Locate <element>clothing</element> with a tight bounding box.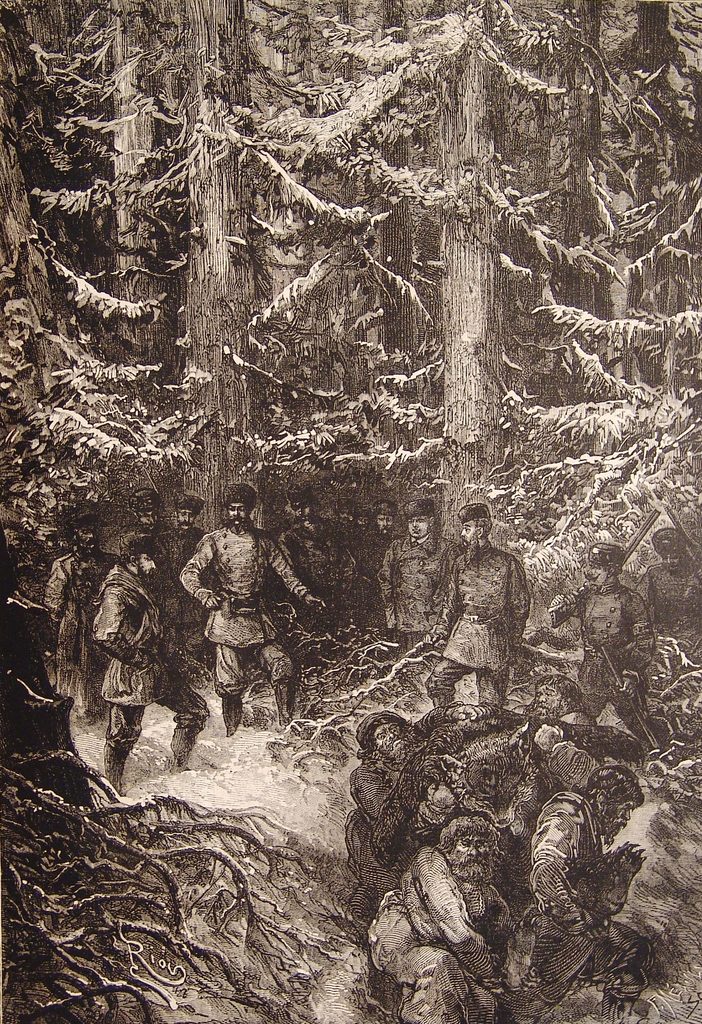
l=553, t=580, r=655, b=735.
